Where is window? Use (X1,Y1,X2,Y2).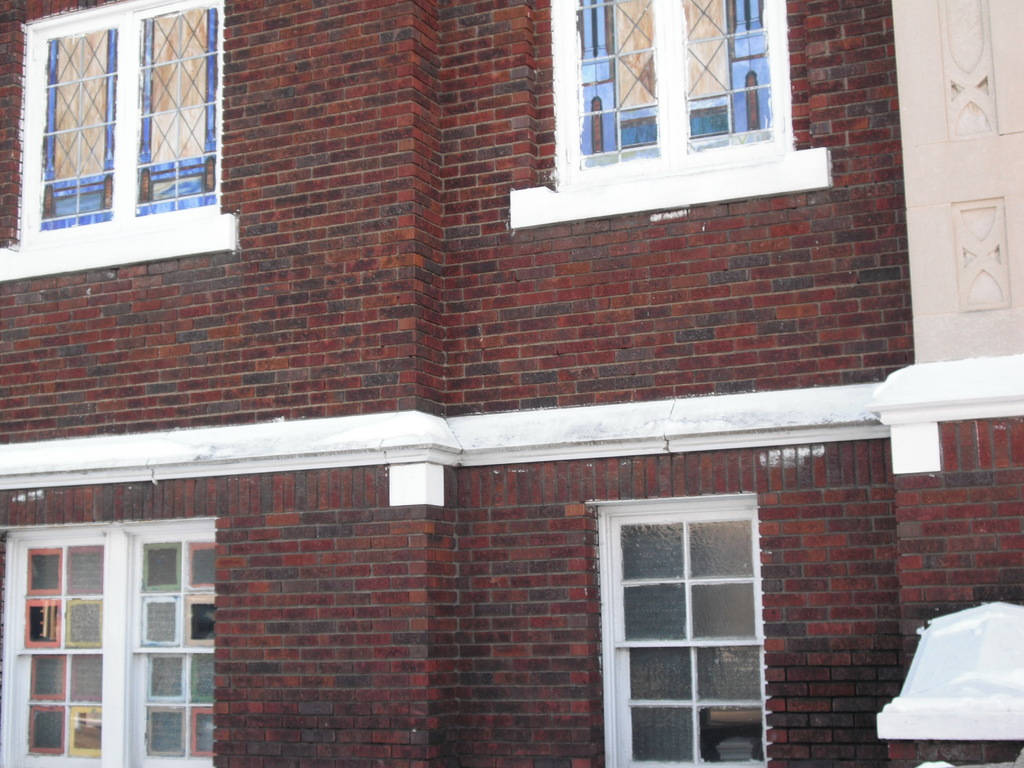
(0,518,221,767).
